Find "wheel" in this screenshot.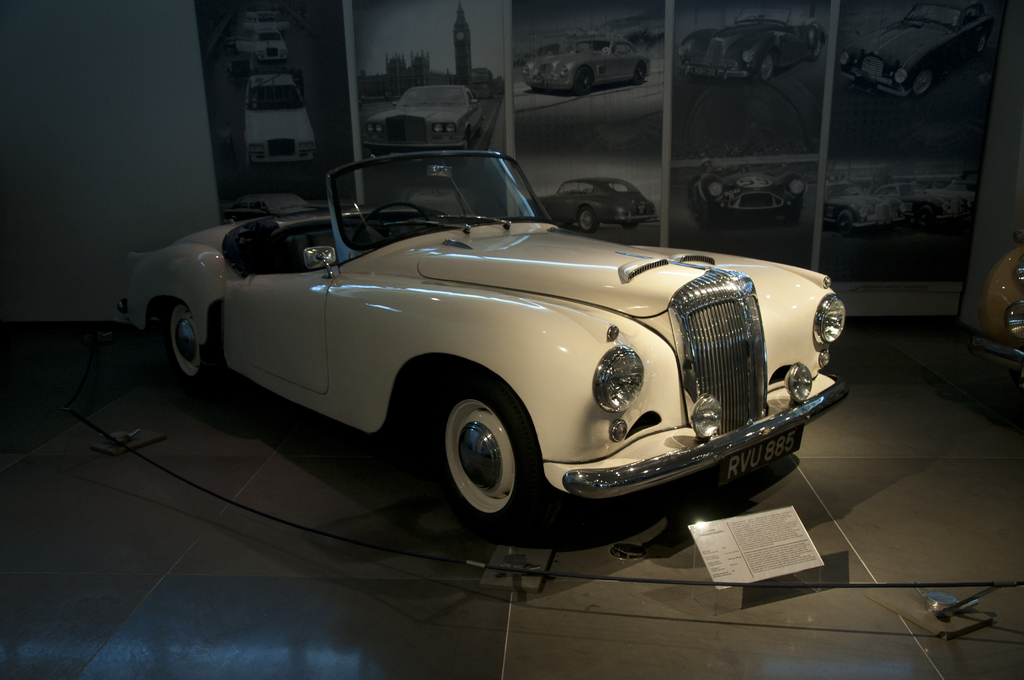
The bounding box for "wheel" is {"x1": 576, "y1": 206, "x2": 598, "y2": 233}.
